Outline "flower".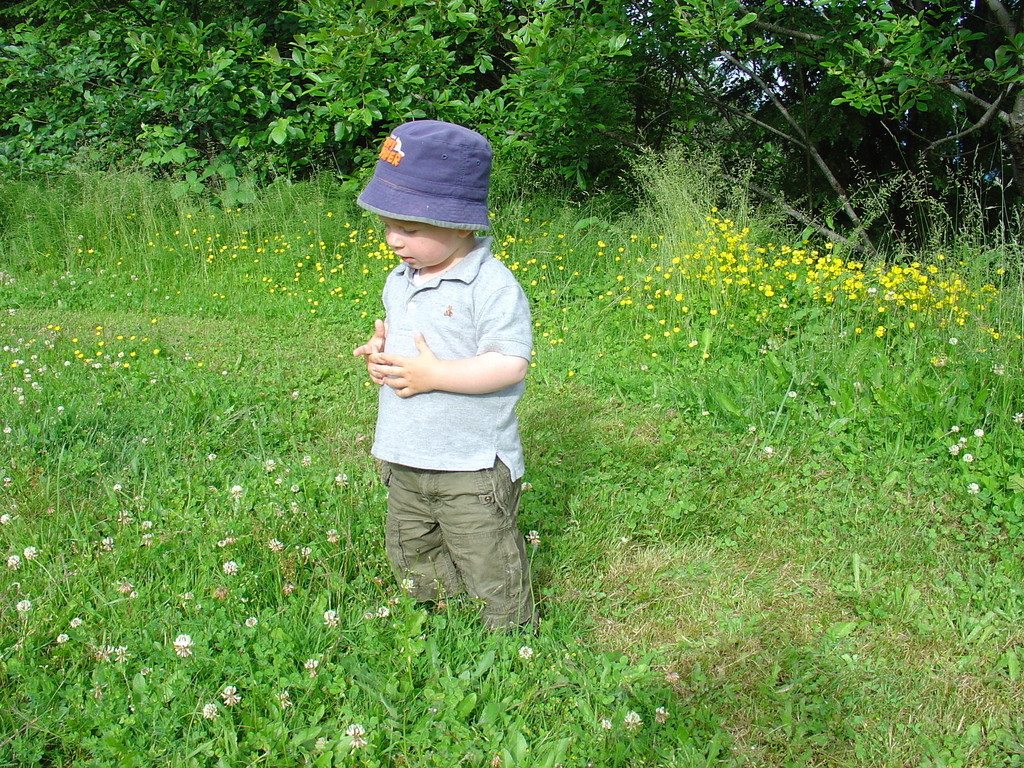
Outline: box(233, 482, 242, 497).
